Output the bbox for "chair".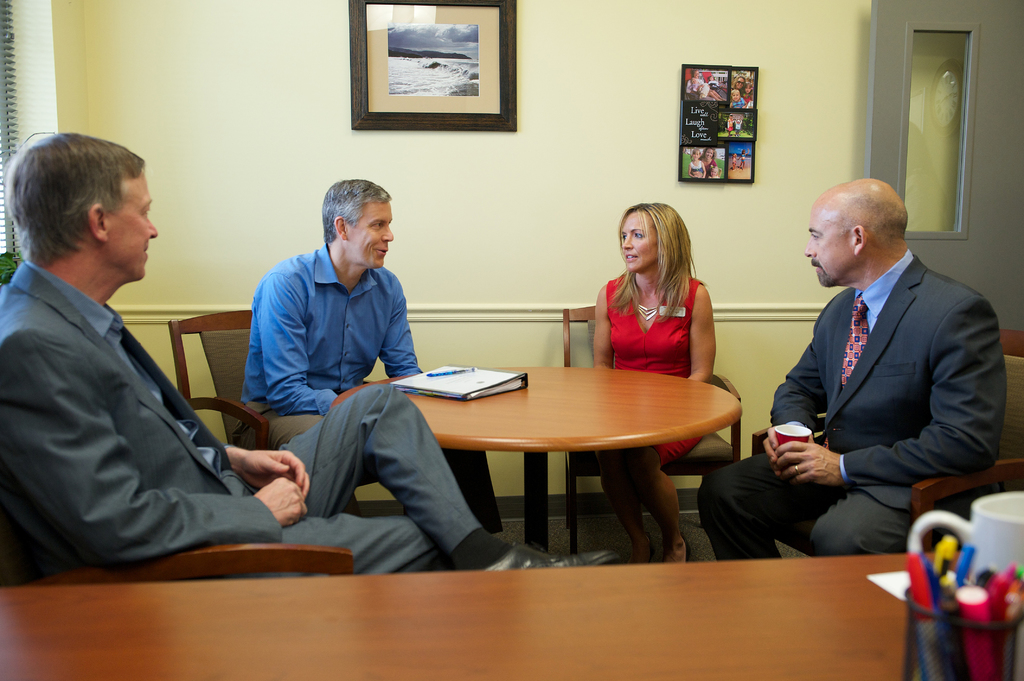
crop(170, 305, 271, 453).
